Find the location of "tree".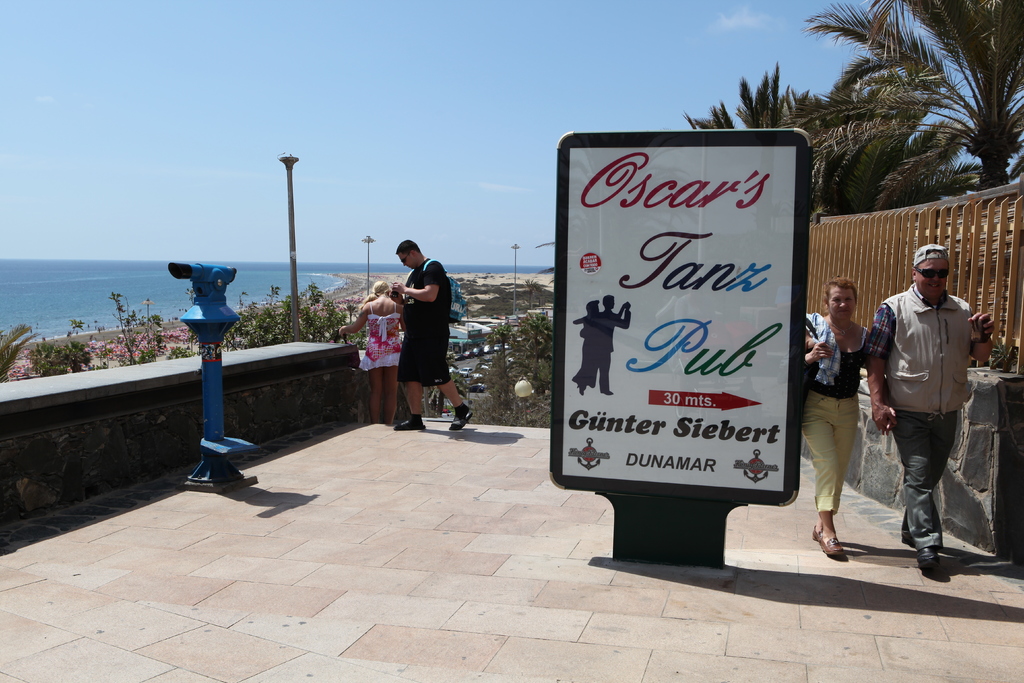
Location: (left=836, top=66, right=959, bottom=219).
